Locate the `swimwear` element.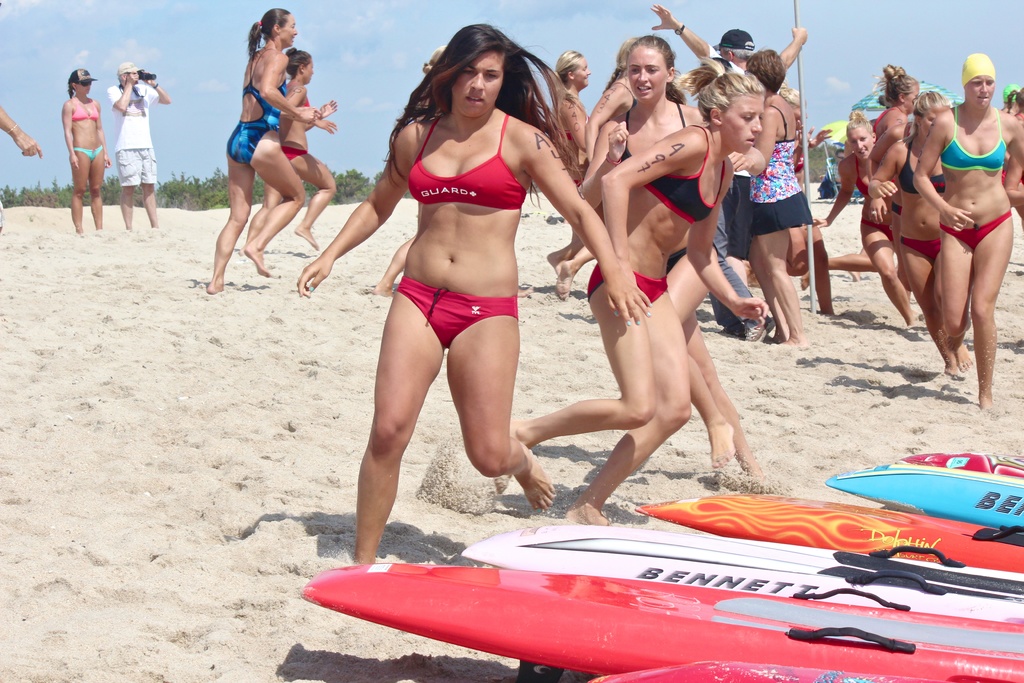
Element bbox: rect(588, 262, 670, 301).
